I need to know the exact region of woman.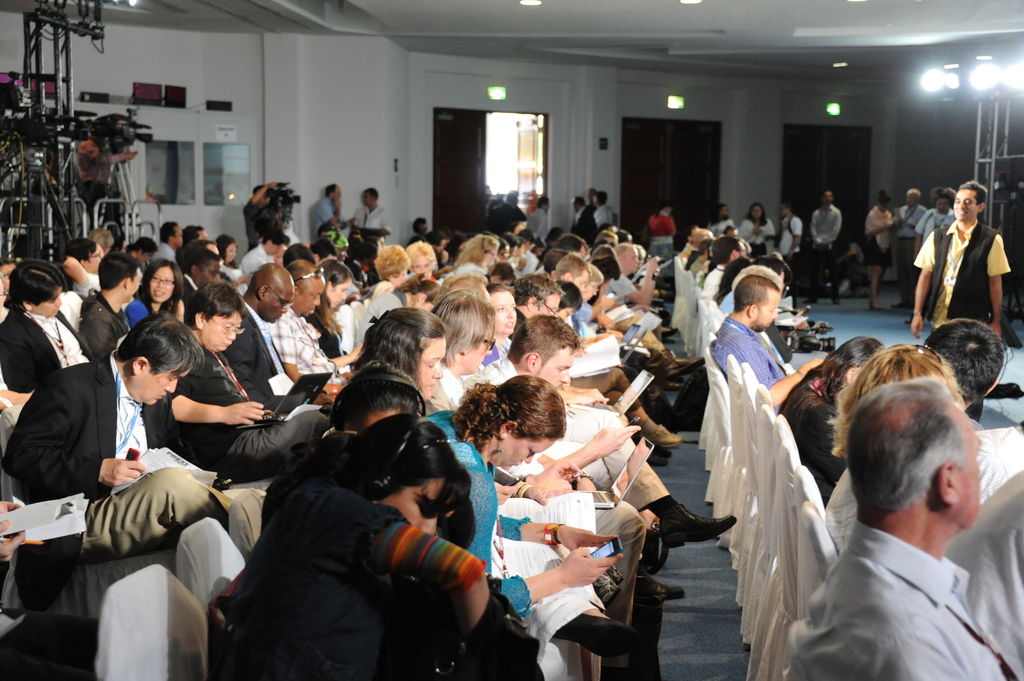
Region: l=406, t=239, r=444, b=285.
